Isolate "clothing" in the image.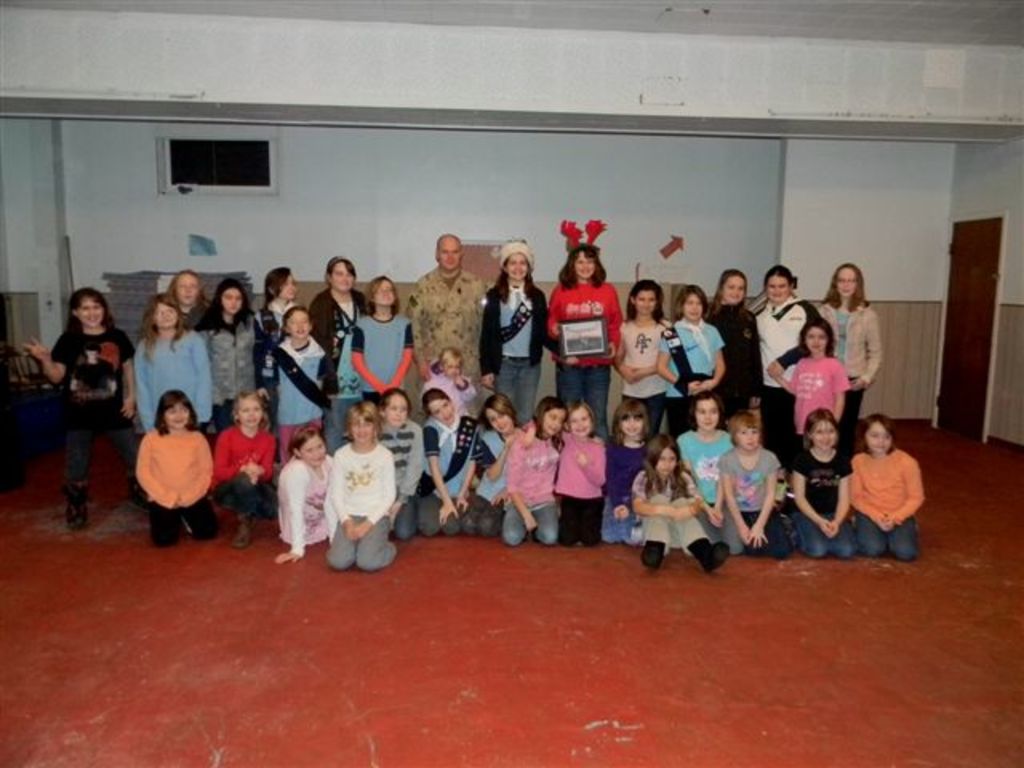
Isolated region: 554,494,594,536.
